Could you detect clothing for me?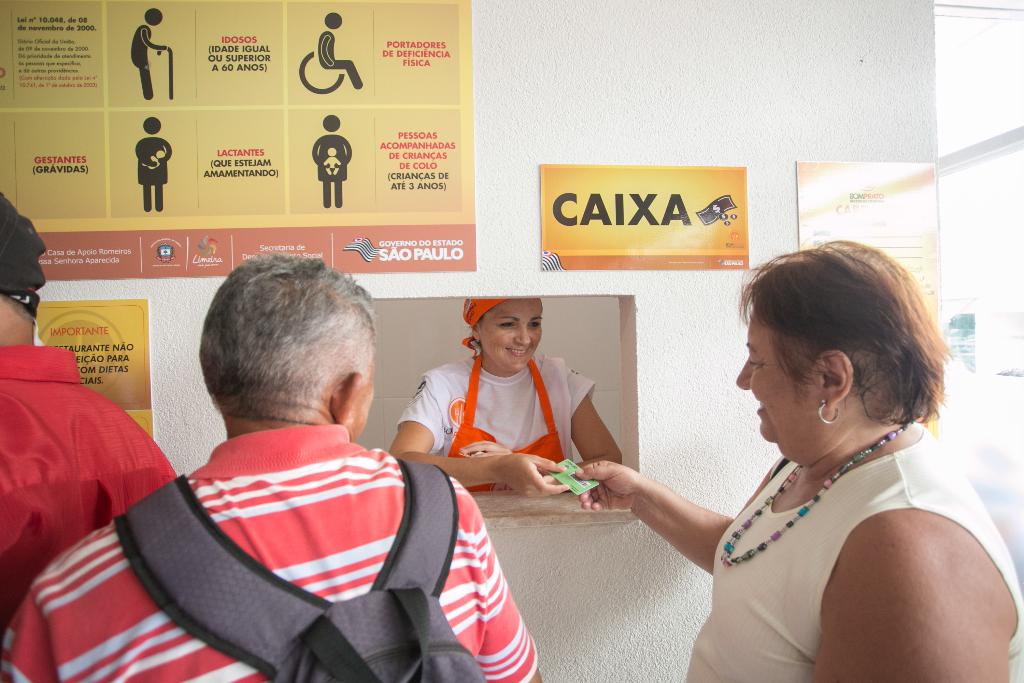
Detection result: Rect(684, 428, 1023, 682).
